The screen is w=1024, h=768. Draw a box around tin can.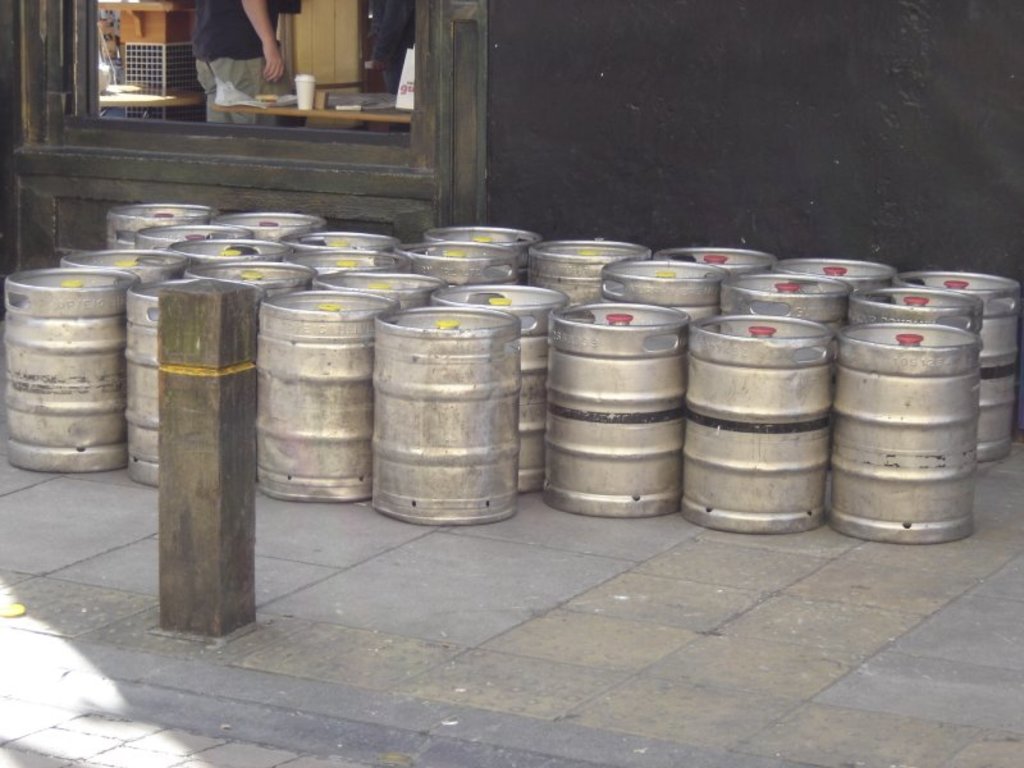
bbox=[311, 261, 447, 308].
